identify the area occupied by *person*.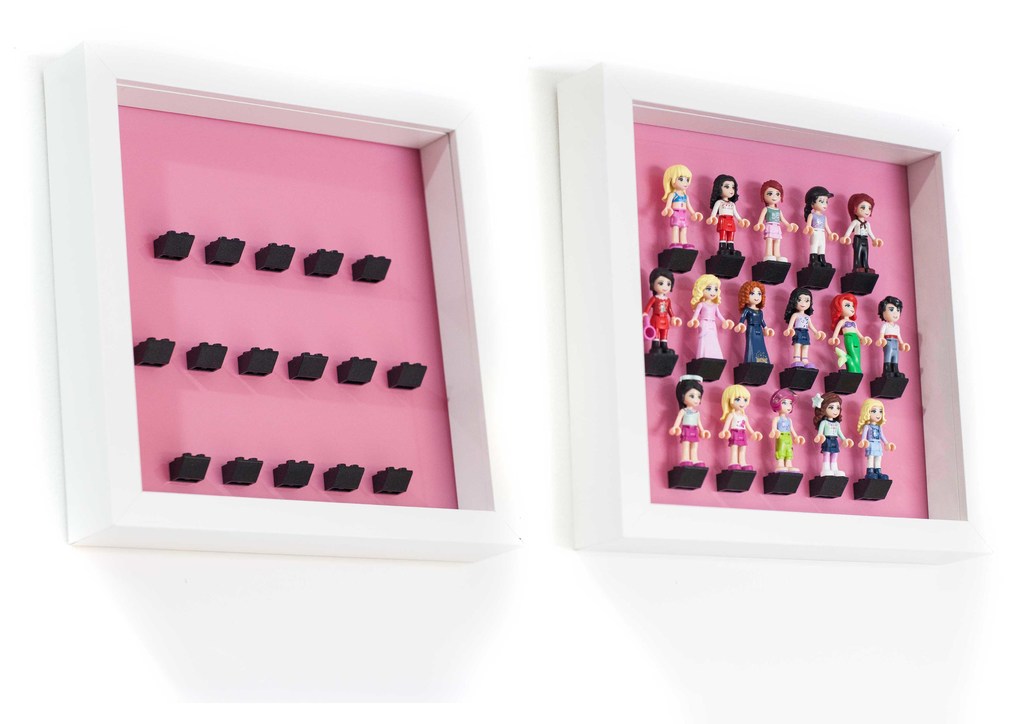
Area: rect(657, 158, 703, 250).
